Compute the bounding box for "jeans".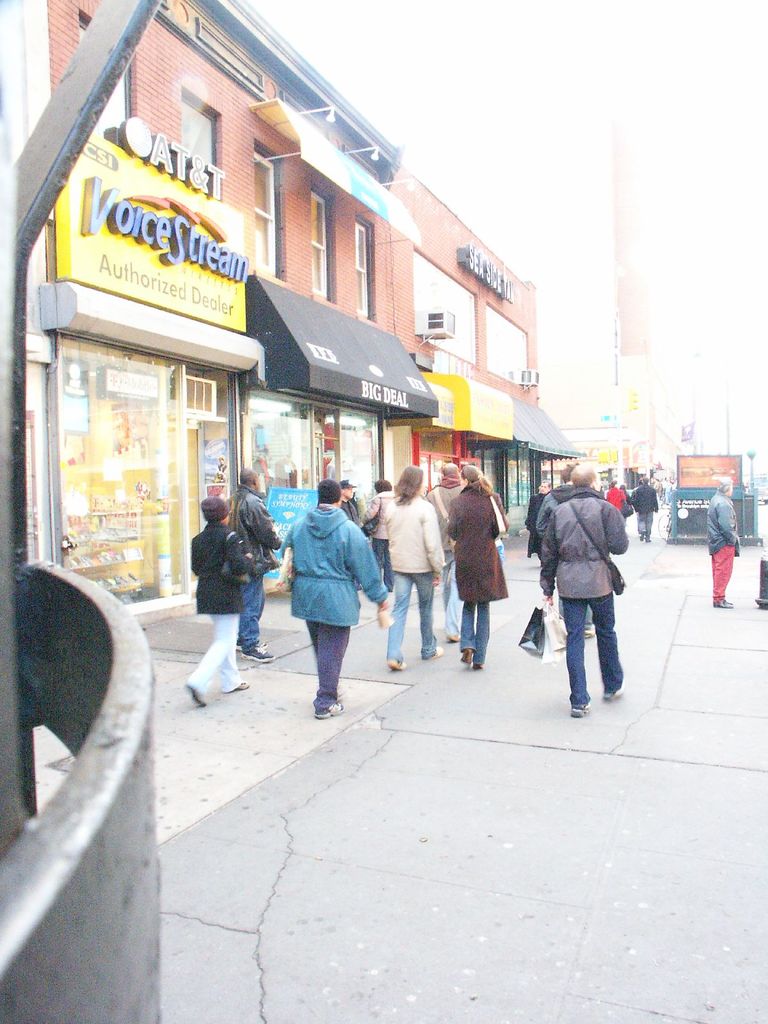
{"left": 189, "top": 613, "right": 243, "bottom": 693}.
